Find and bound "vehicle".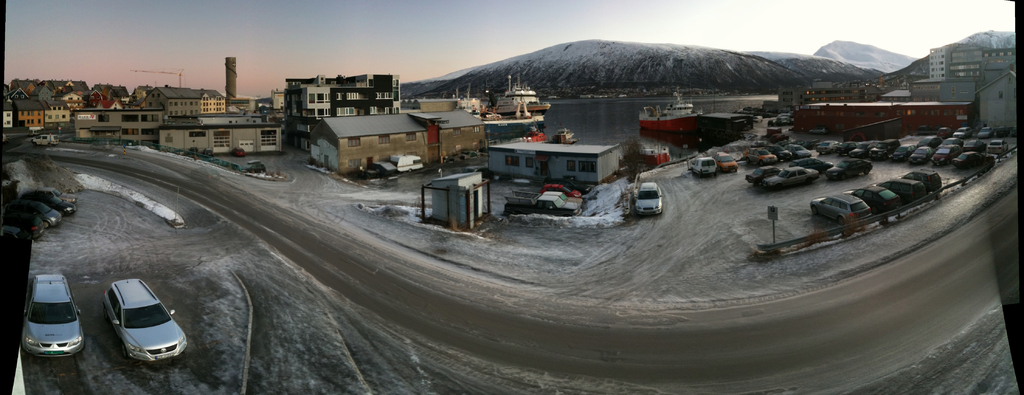
Bound: [x1=853, y1=182, x2=906, y2=211].
